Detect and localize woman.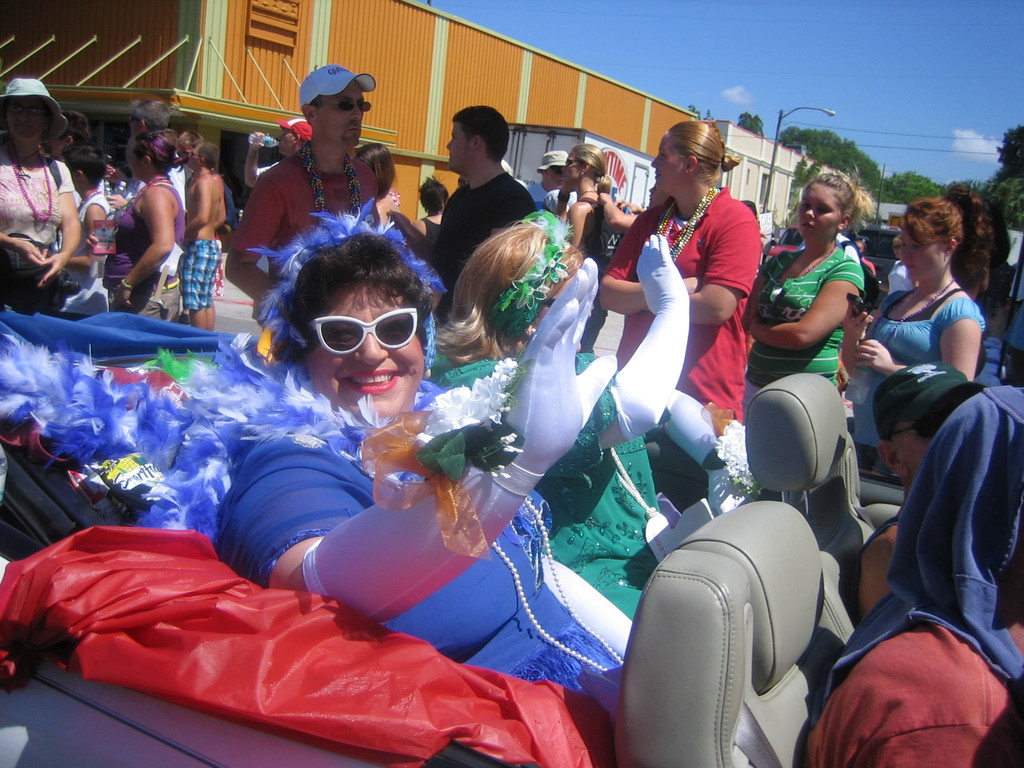
Localized at bbox(559, 143, 620, 351).
